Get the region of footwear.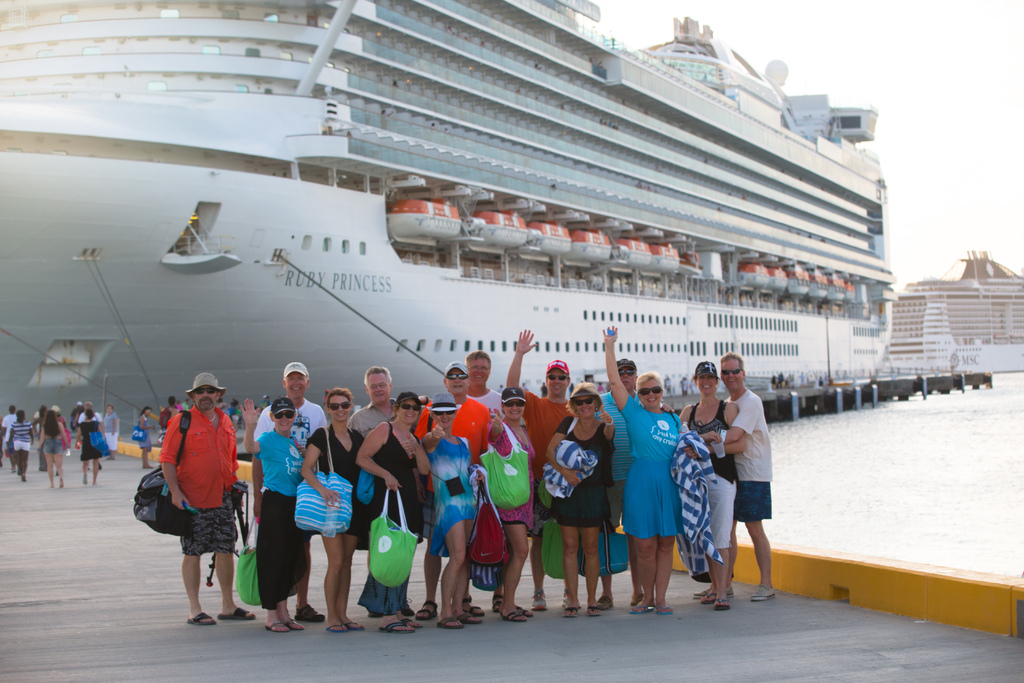
BBox(491, 591, 506, 613).
